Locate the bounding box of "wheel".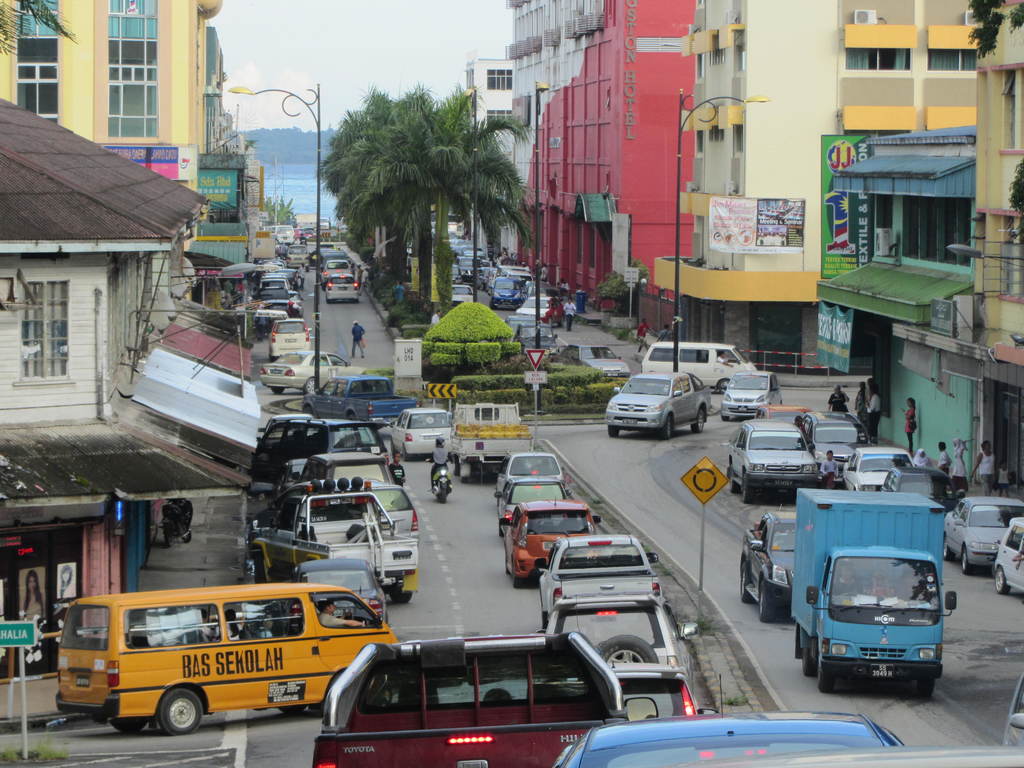
Bounding box: locate(759, 579, 773, 621).
